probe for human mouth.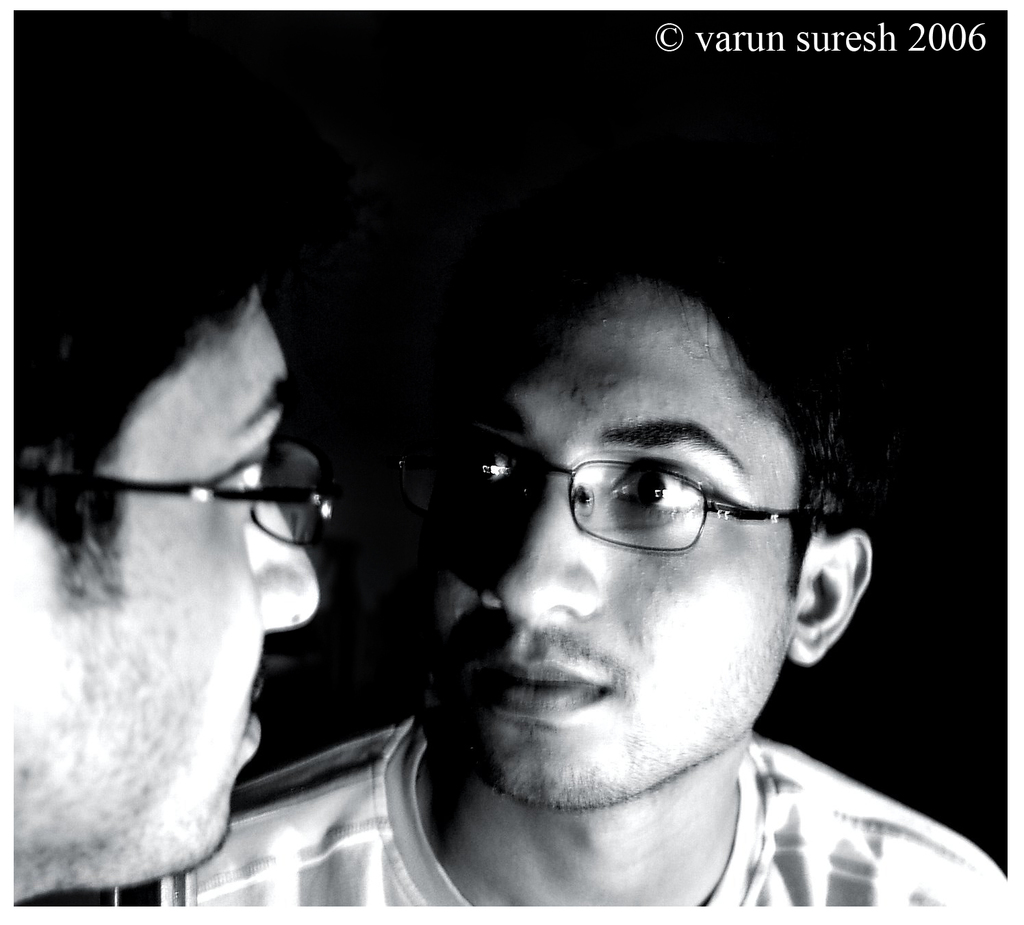
Probe result: 467 619 613 735.
